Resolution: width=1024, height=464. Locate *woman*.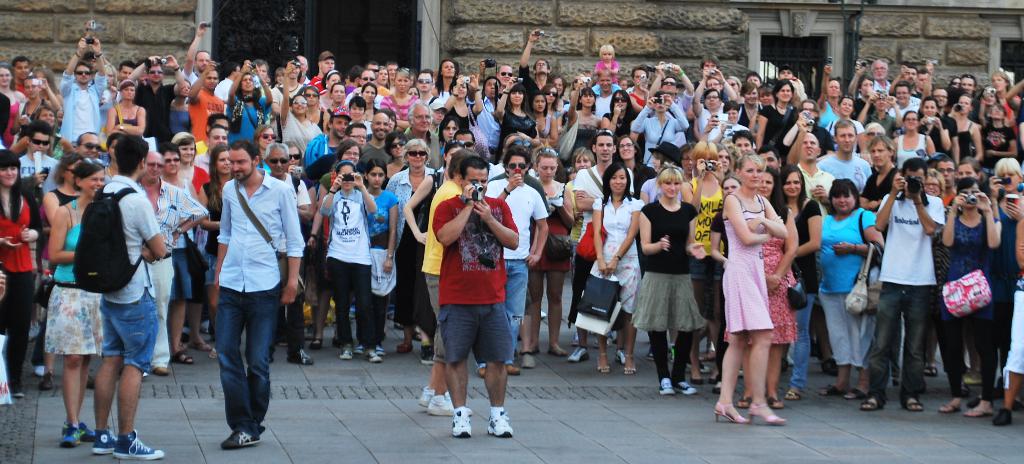
pyautogui.locateOnScreen(585, 154, 648, 383).
